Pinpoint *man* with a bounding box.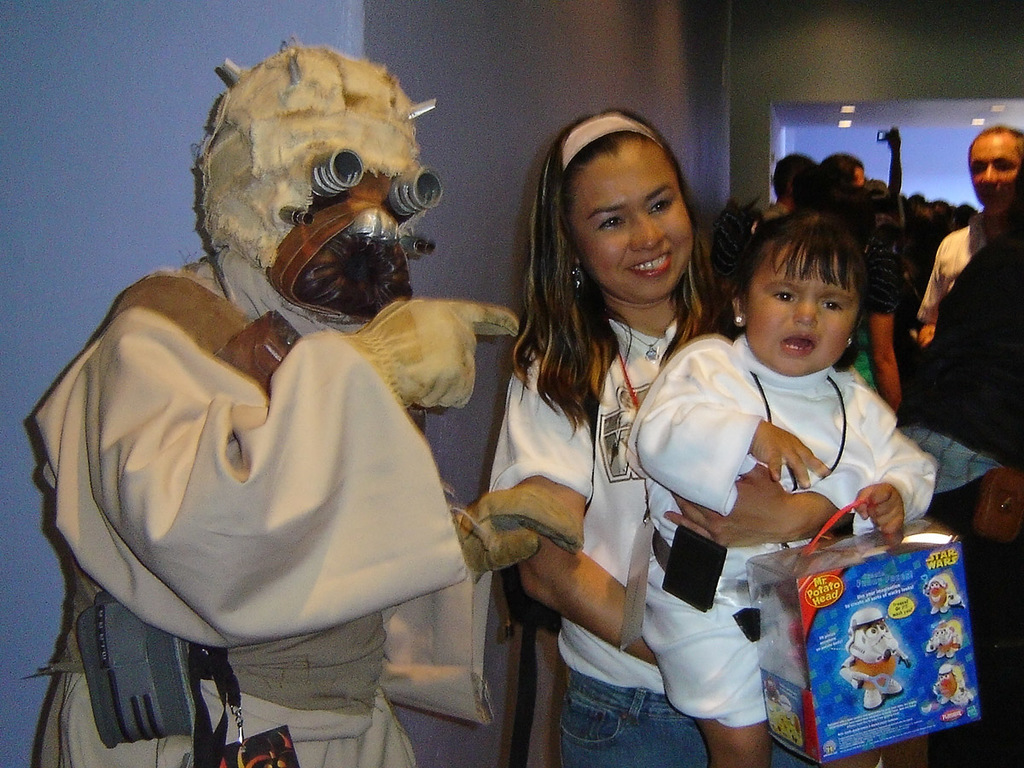
region(911, 127, 1023, 352).
